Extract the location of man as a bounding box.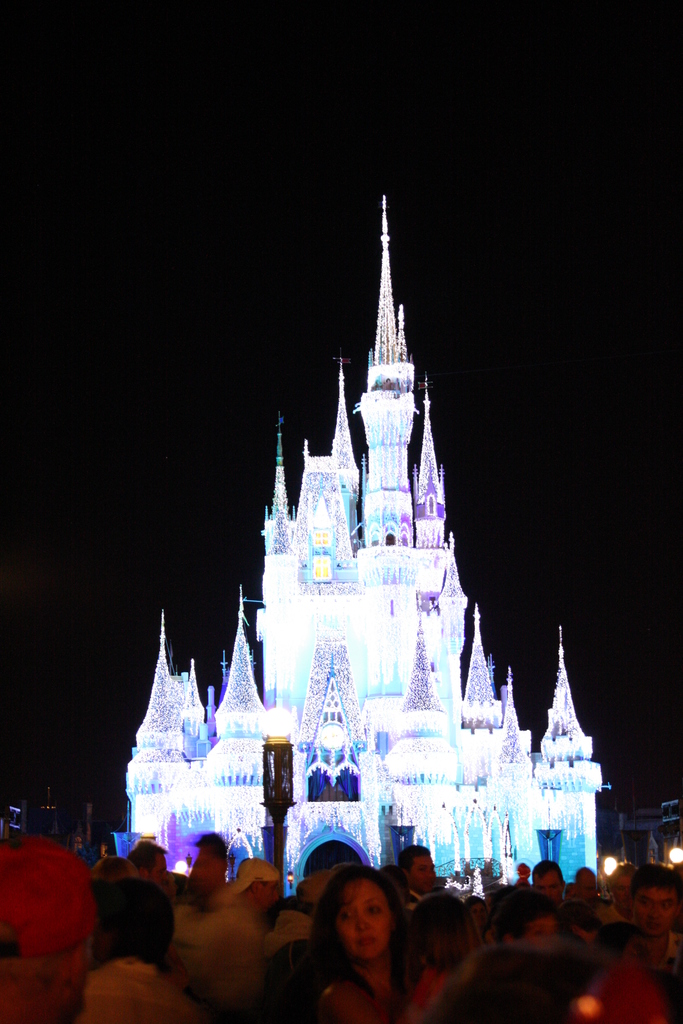
<box>126,839,177,909</box>.
